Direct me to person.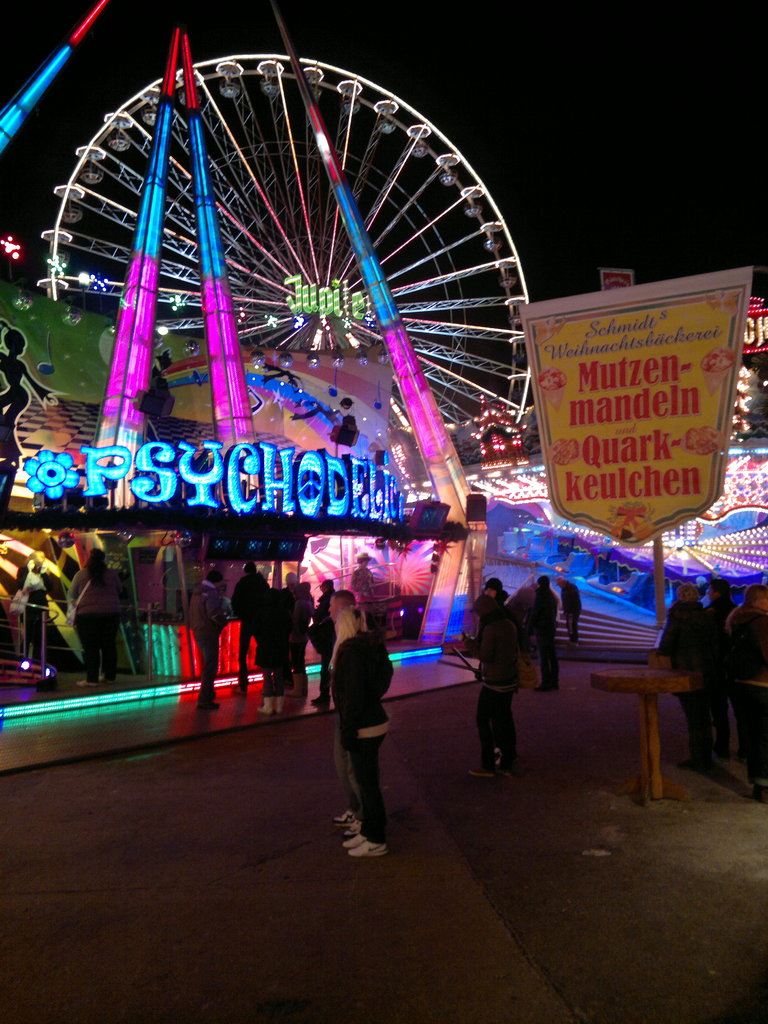
Direction: box(237, 564, 267, 689).
